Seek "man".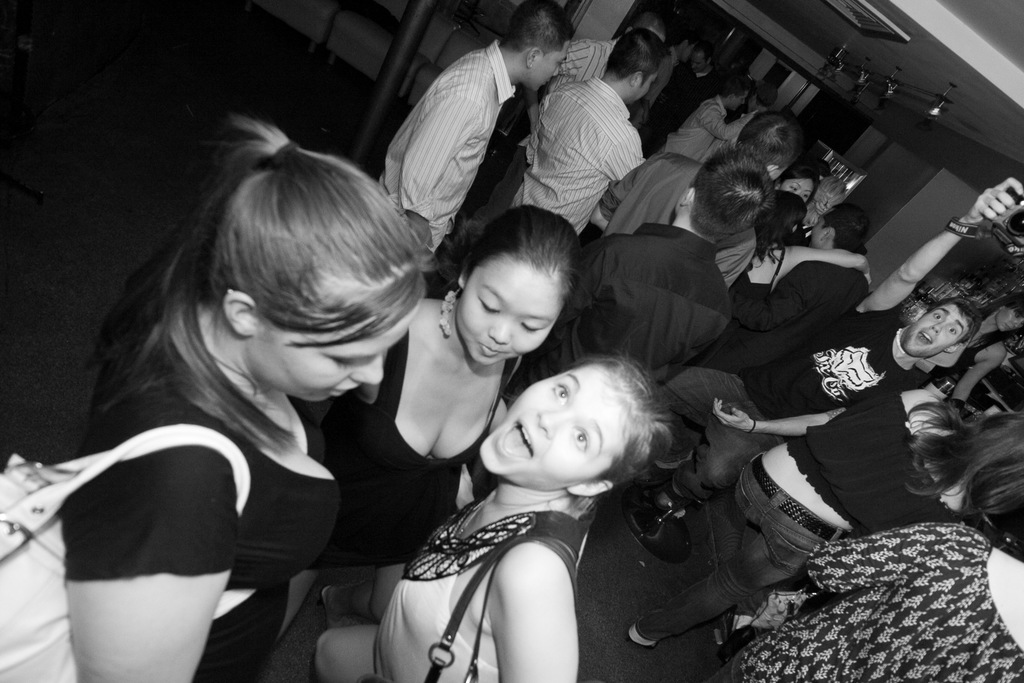
Rect(501, 142, 781, 395).
